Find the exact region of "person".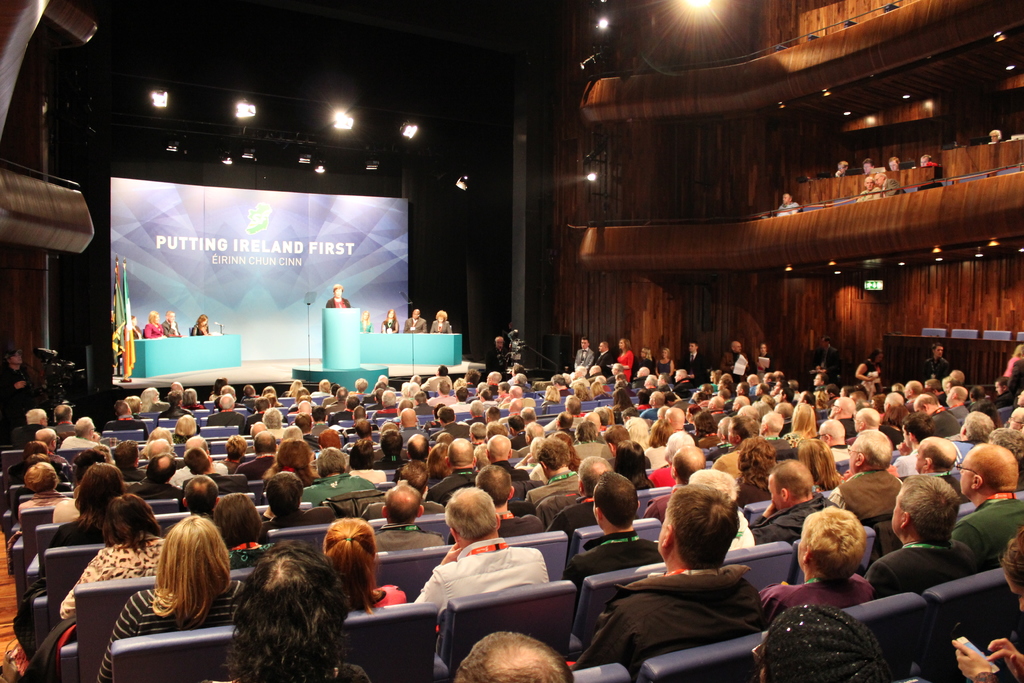
Exact region: detection(159, 309, 185, 339).
